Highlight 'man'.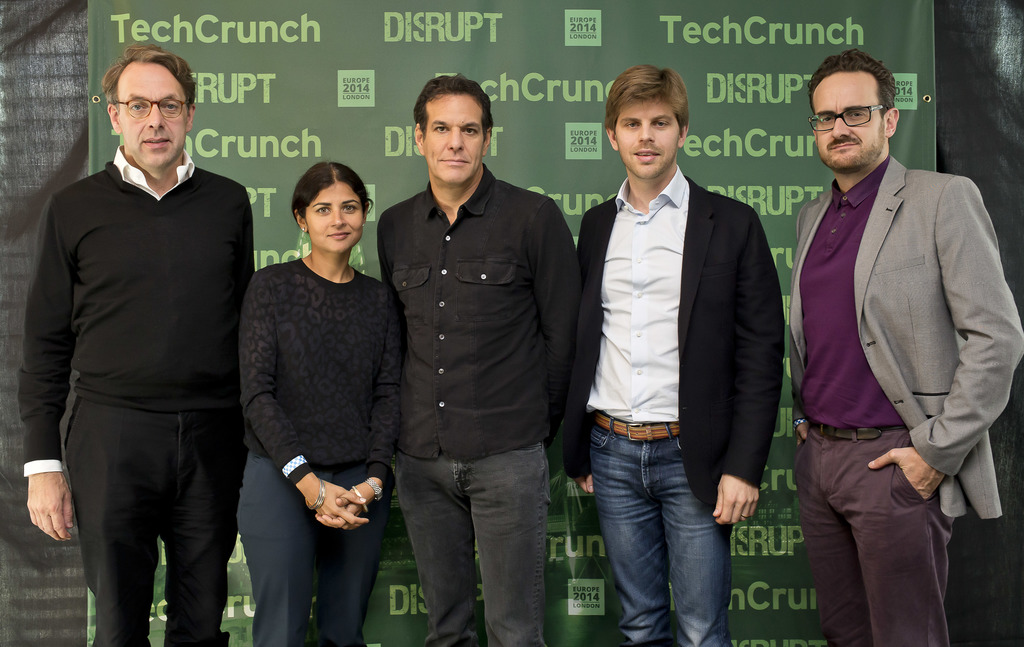
Highlighted region: box=[382, 77, 581, 646].
